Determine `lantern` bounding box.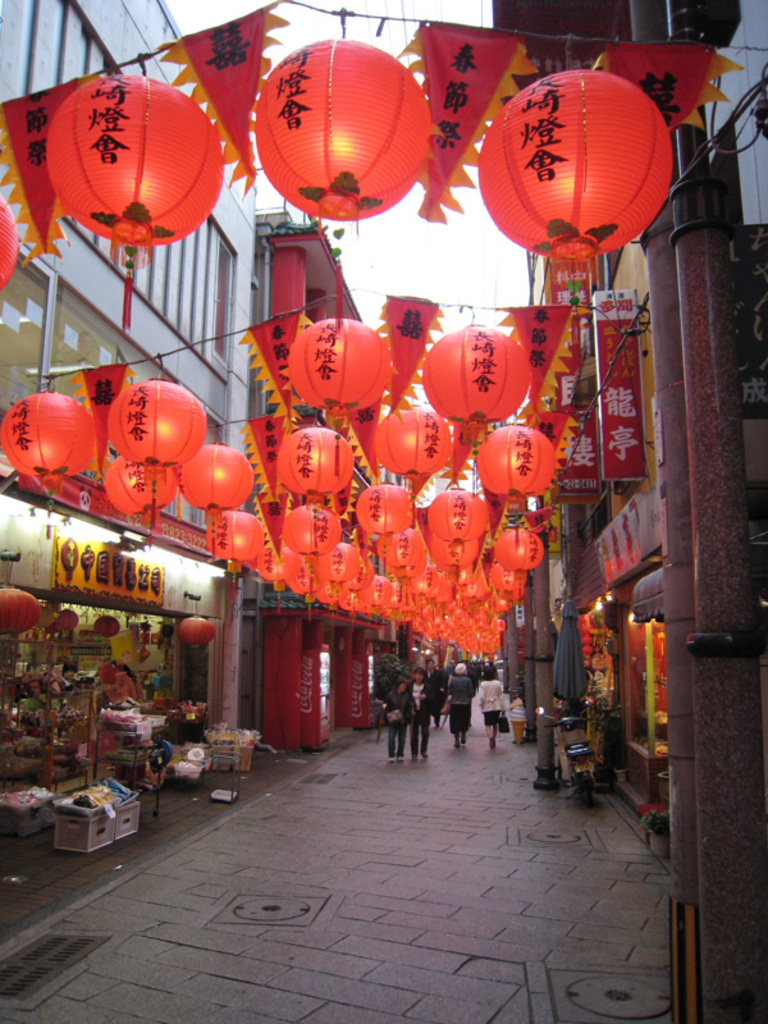
Determined: [x1=175, y1=598, x2=219, y2=649].
